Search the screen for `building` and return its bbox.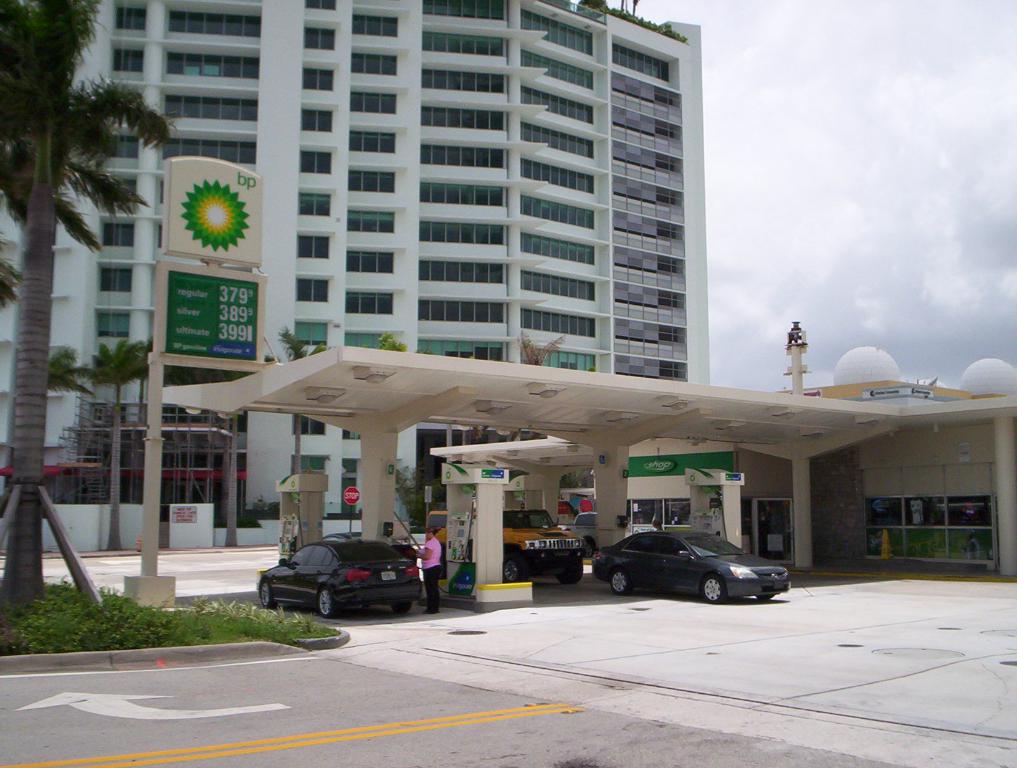
Found: rect(0, 0, 701, 559).
